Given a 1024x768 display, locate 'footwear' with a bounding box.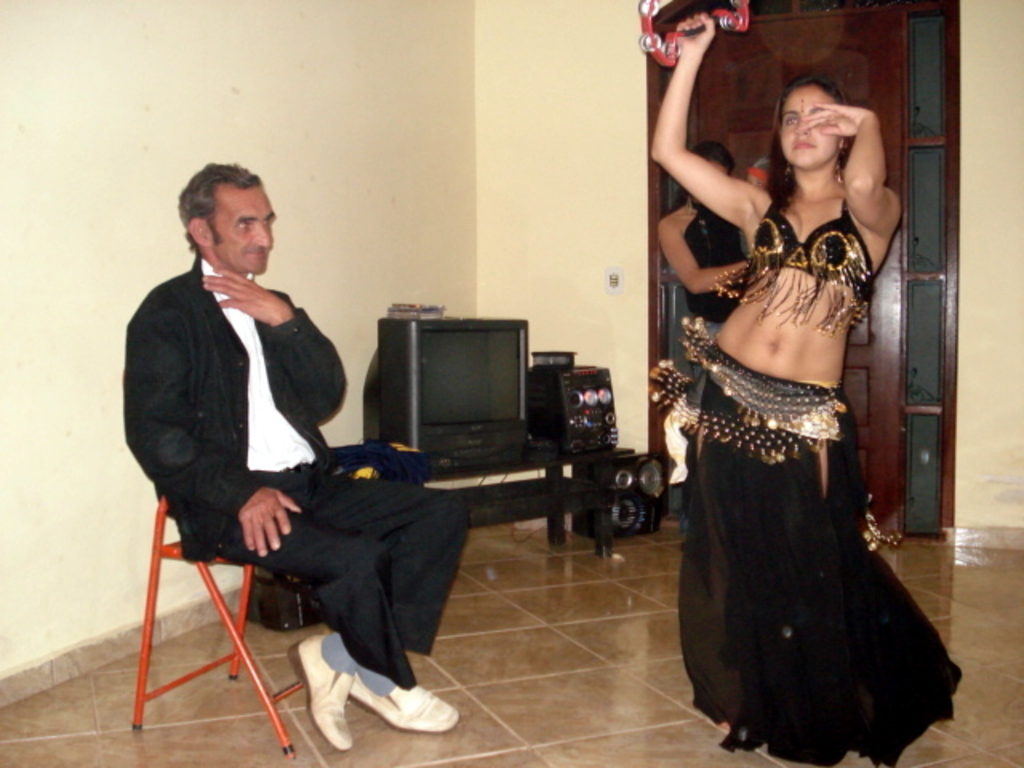
Located: x1=293, y1=626, x2=357, y2=757.
